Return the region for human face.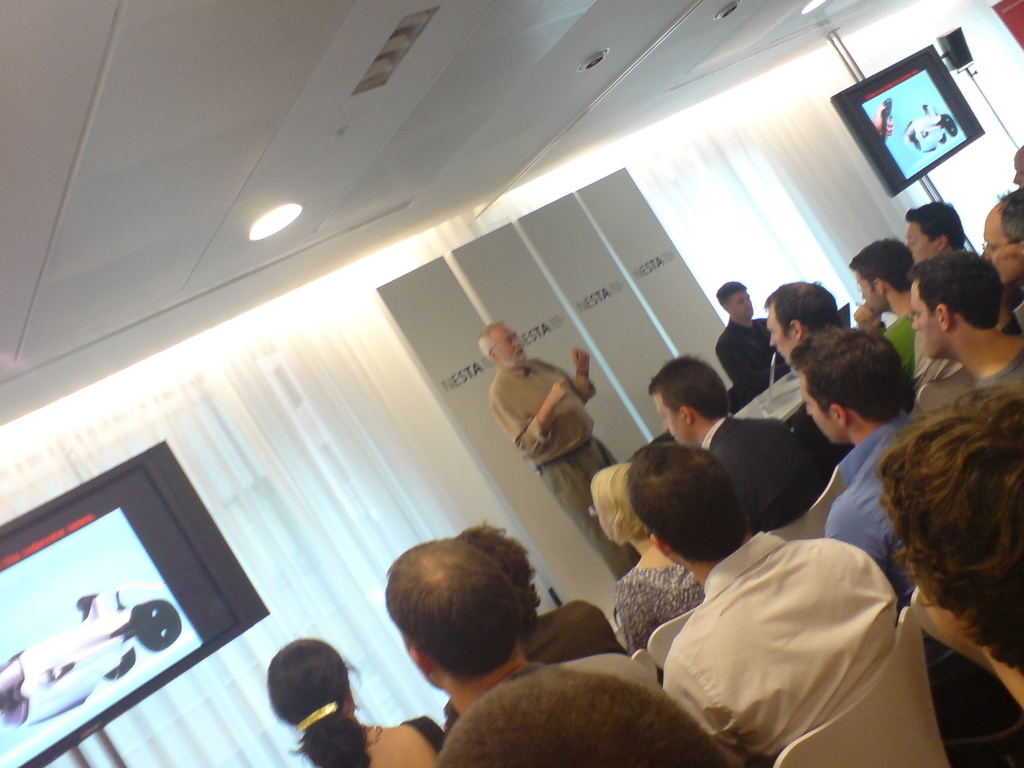
[653, 391, 692, 445].
